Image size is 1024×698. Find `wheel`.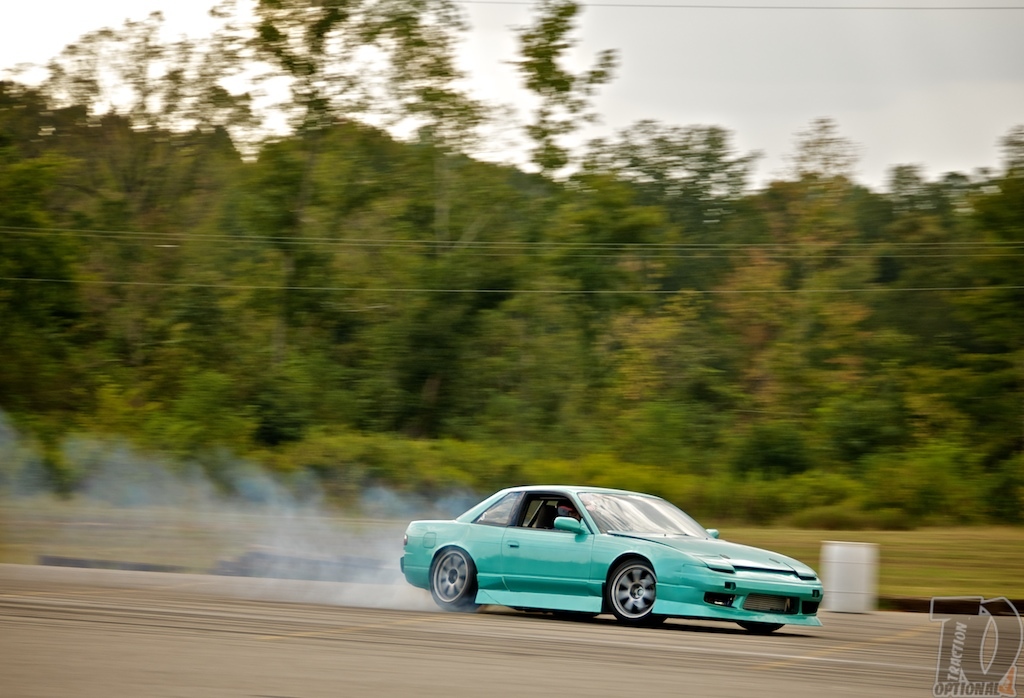
[609,562,664,628].
